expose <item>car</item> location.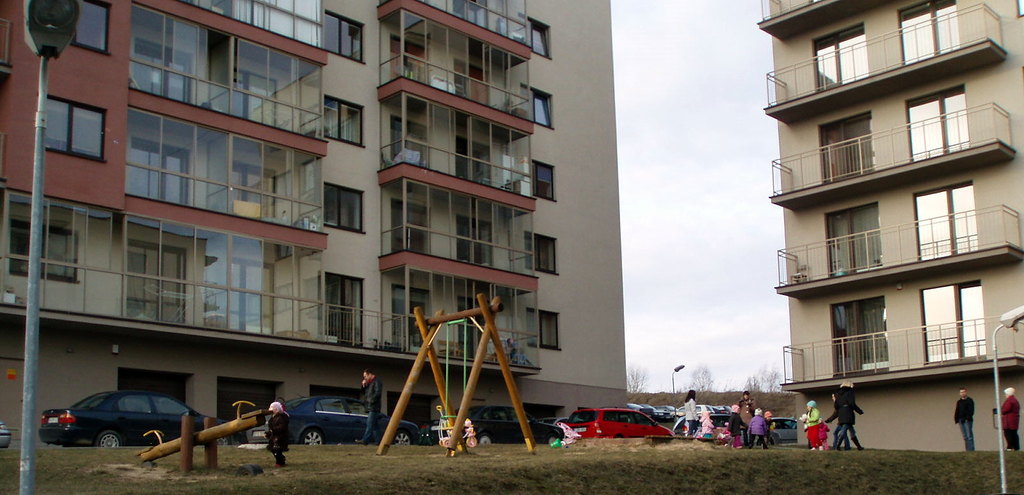
Exposed at [left=0, top=416, right=14, bottom=449].
